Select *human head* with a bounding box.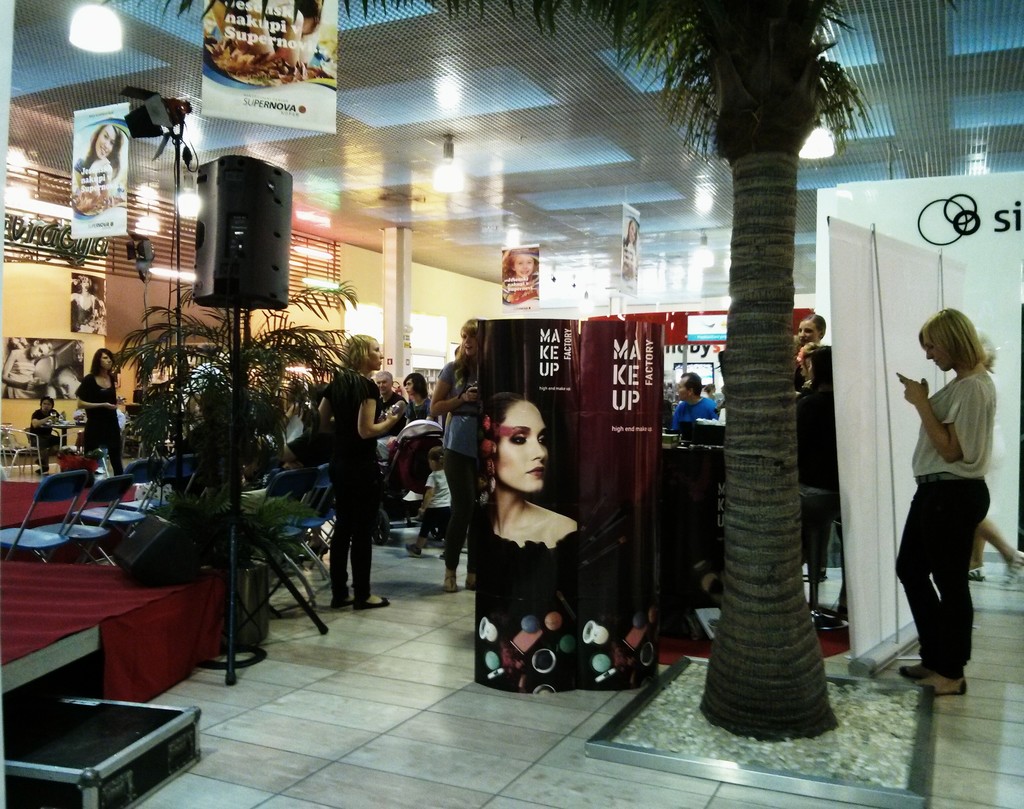
BBox(93, 345, 114, 372).
